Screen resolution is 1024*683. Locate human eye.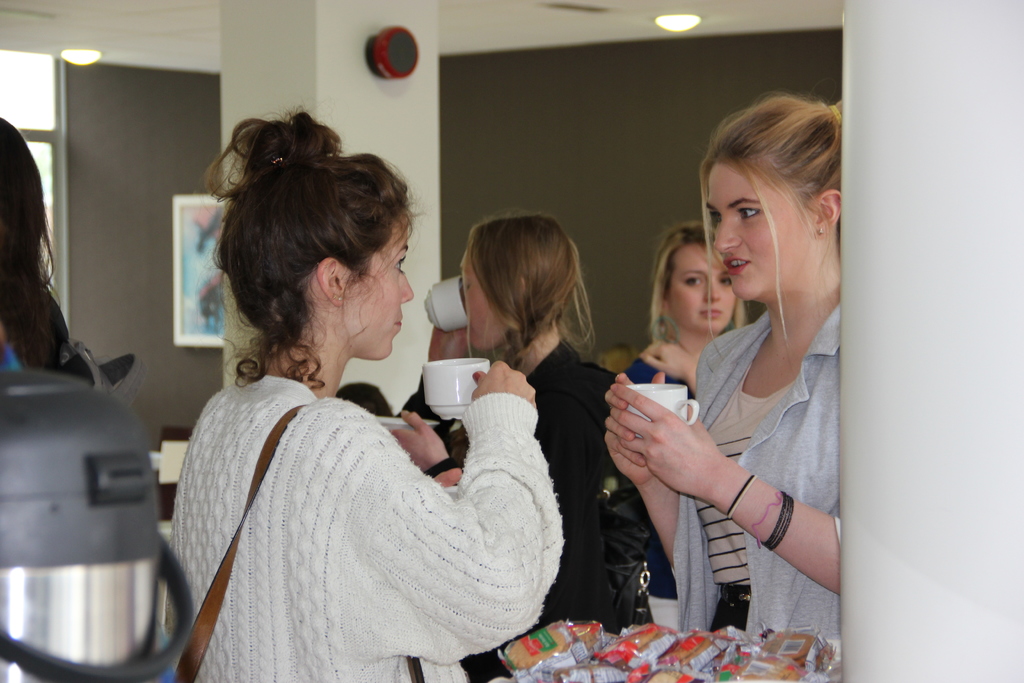
crop(684, 276, 700, 289).
